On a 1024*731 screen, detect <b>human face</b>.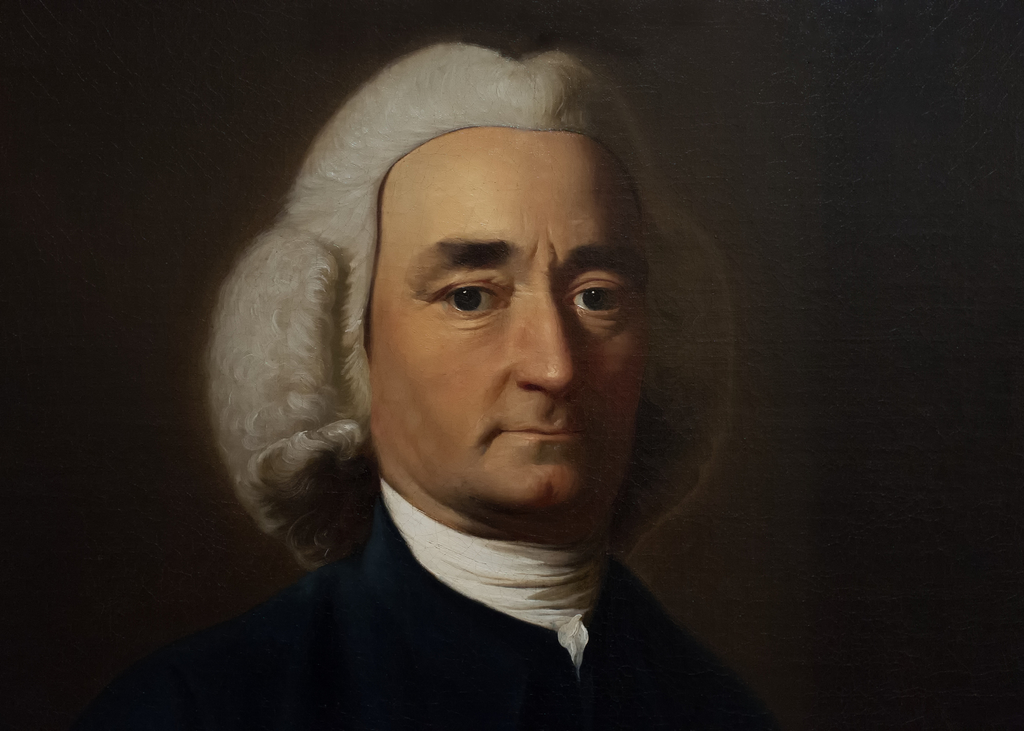
[367,133,657,520].
